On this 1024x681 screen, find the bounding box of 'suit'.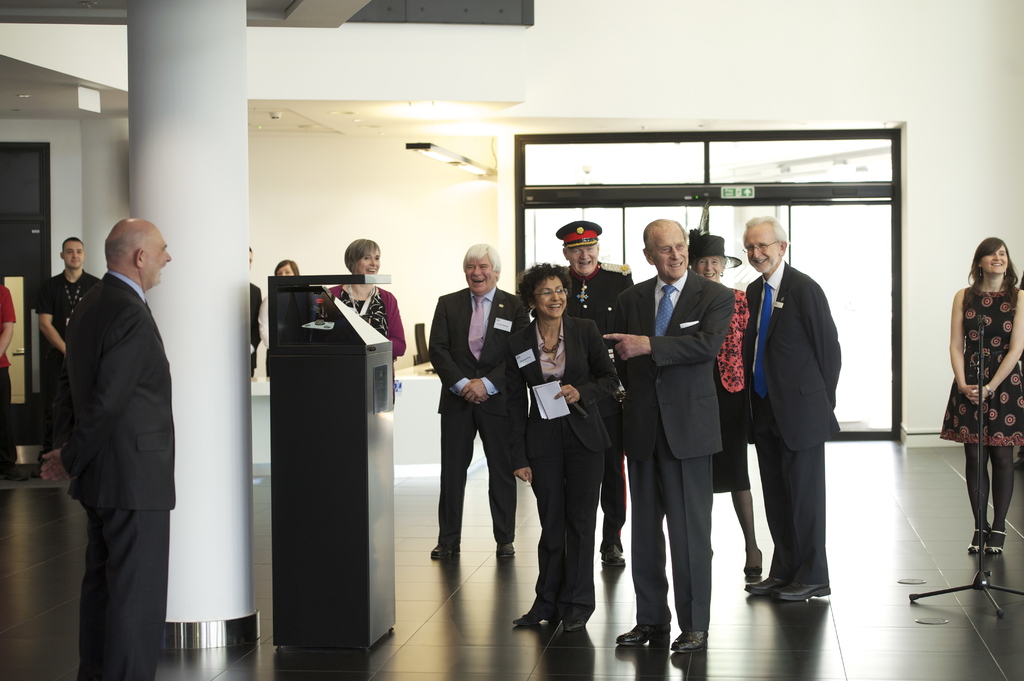
Bounding box: detection(604, 275, 737, 630).
